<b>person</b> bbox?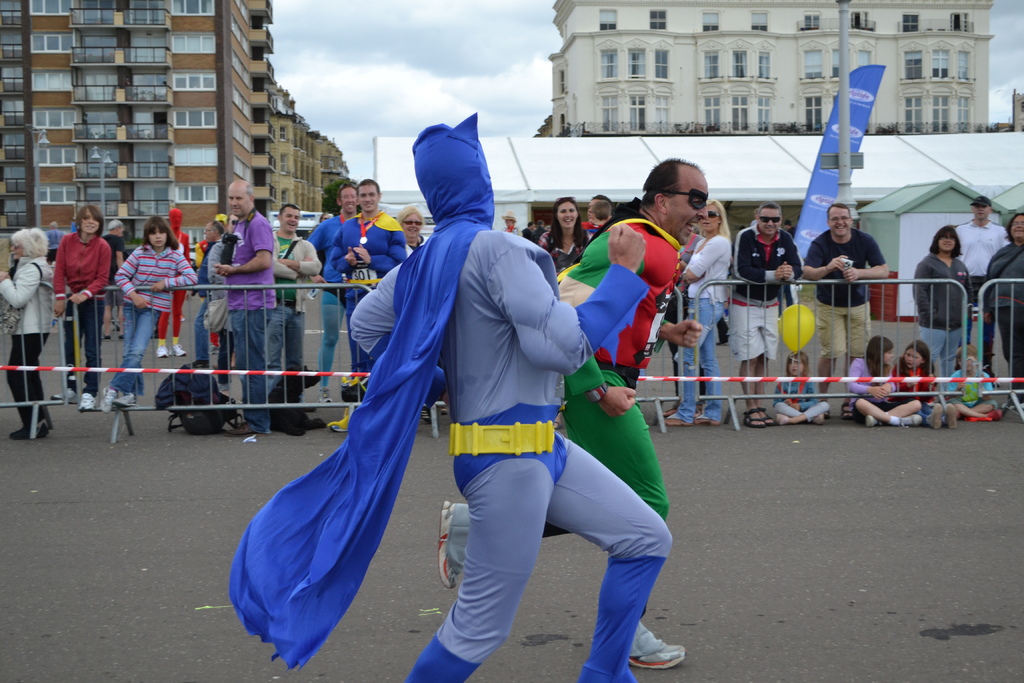
select_region(434, 158, 707, 668)
